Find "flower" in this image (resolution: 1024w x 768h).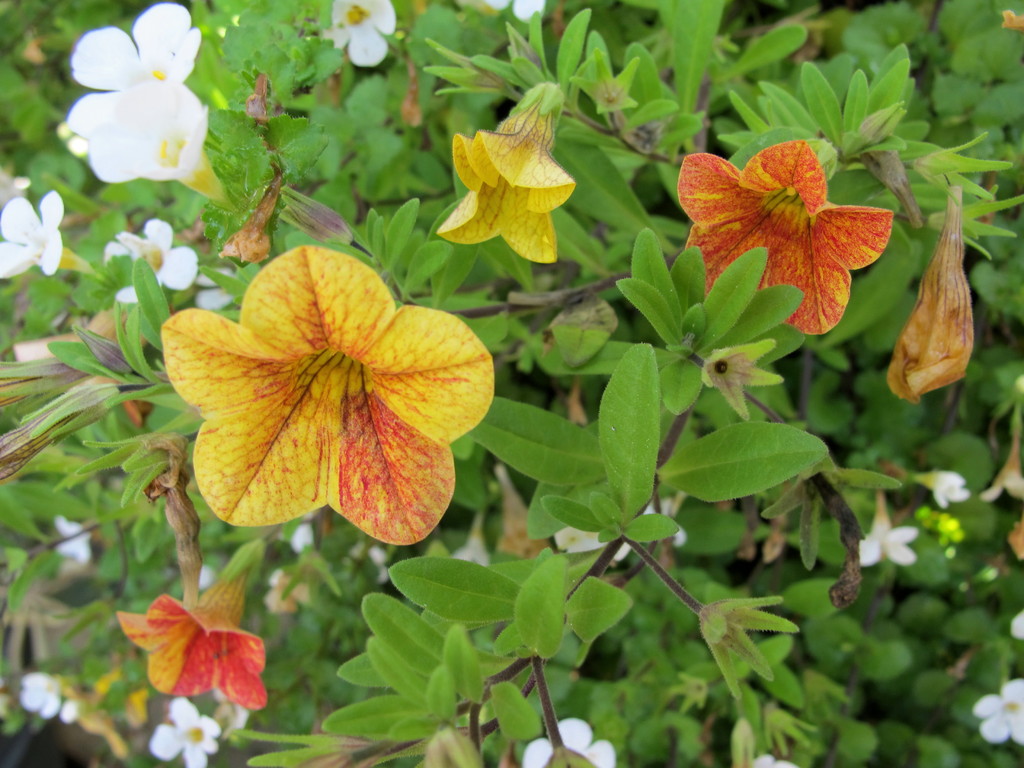
(left=1006, top=610, right=1023, bottom=642).
